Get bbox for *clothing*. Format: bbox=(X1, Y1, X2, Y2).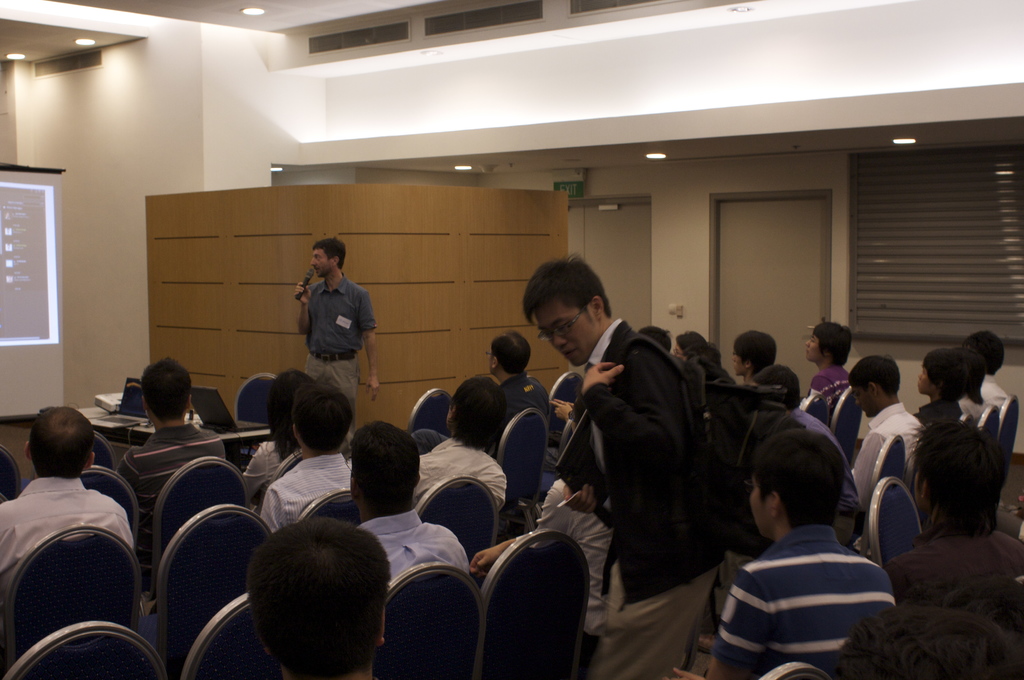
bbox=(534, 477, 615, 643).
